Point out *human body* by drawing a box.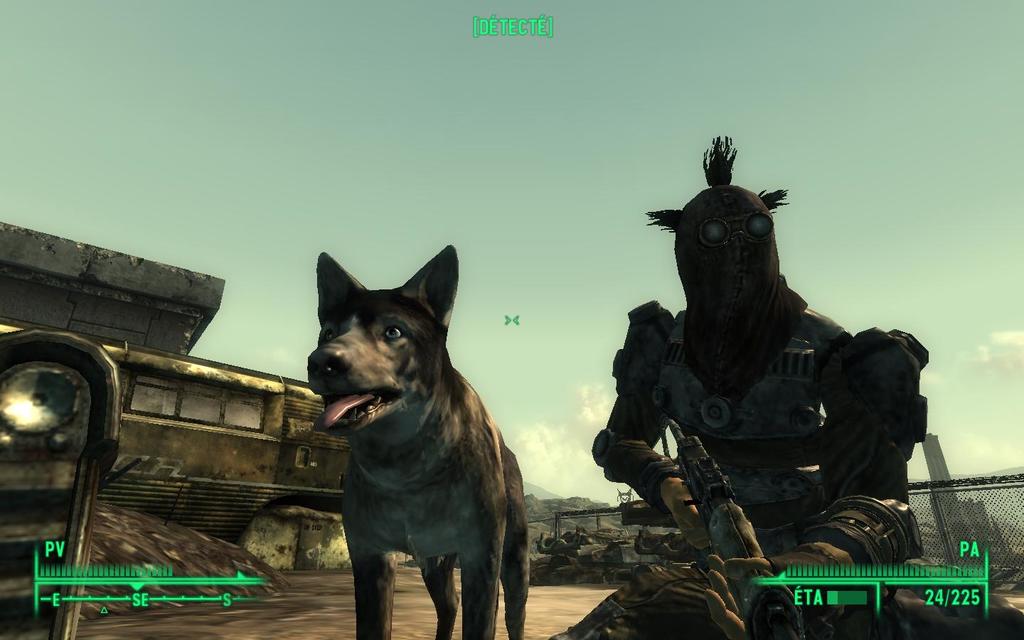
Rect(548, 309, 927, 639).
